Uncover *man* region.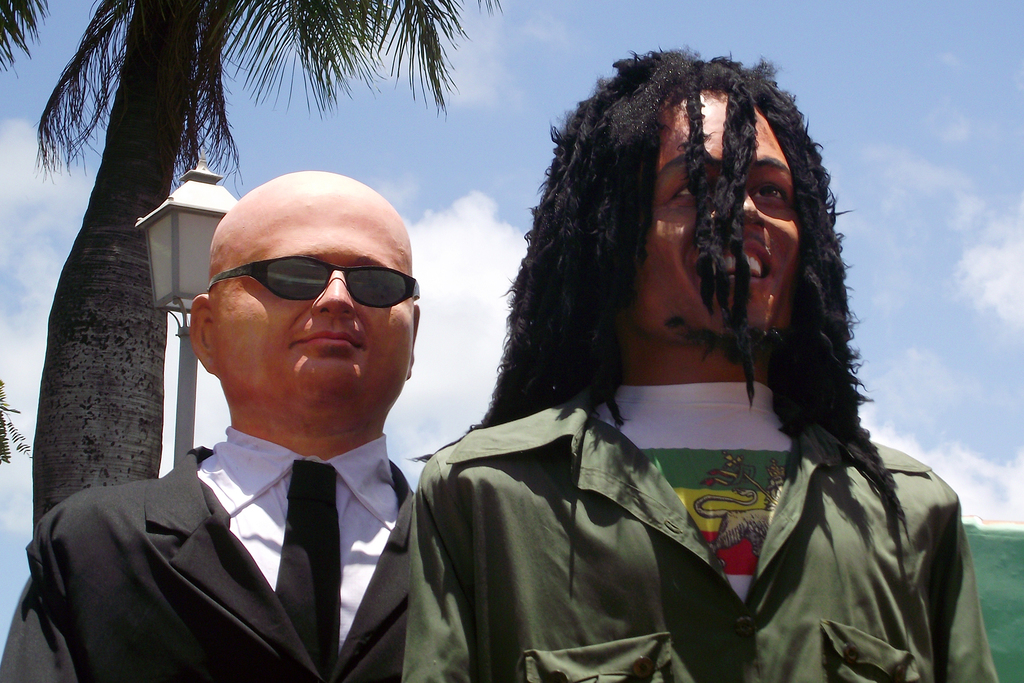
Uncovered: box=[408, 43, 994, 682].
